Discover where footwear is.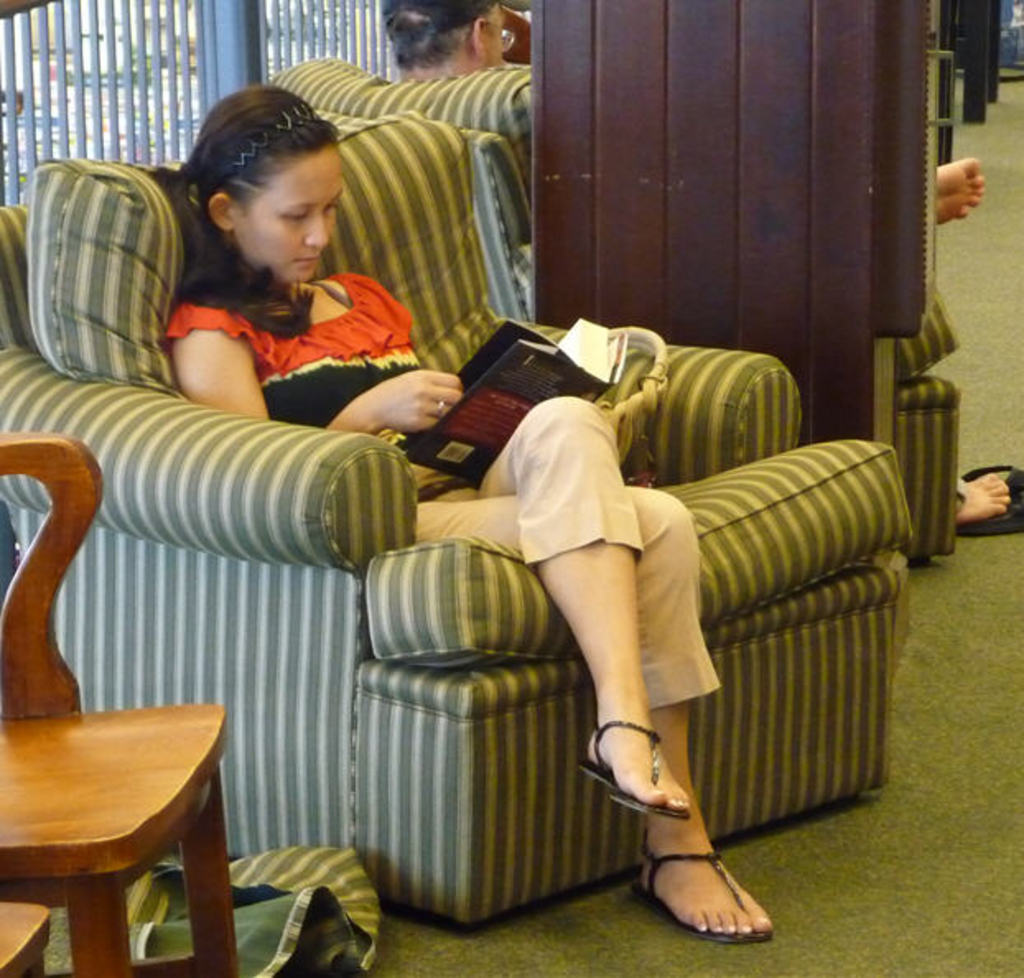
Discovered at select_region(584, 720, 687, 818).
